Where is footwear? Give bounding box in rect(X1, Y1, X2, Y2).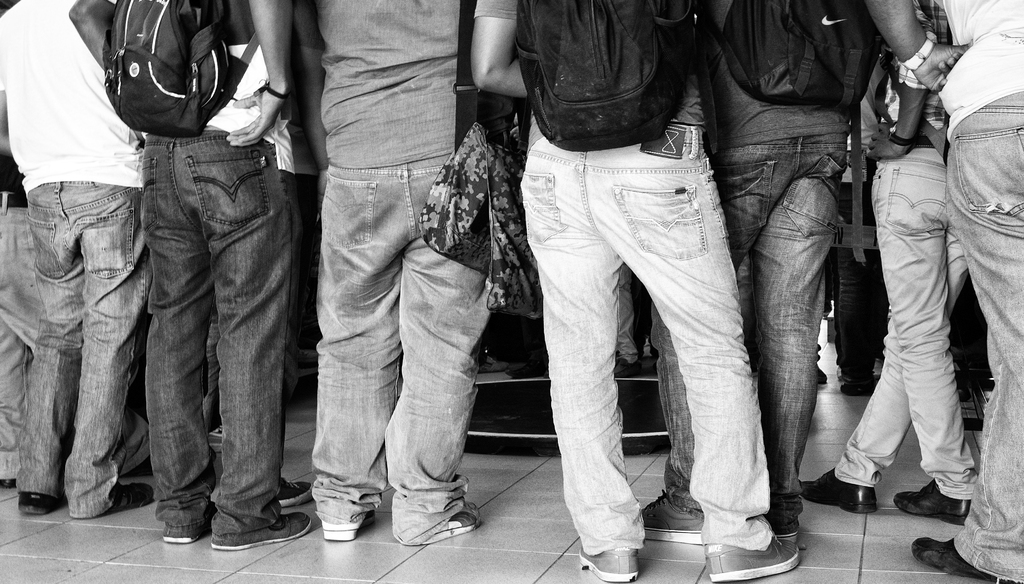
rect(581, 546, 637, 583).
